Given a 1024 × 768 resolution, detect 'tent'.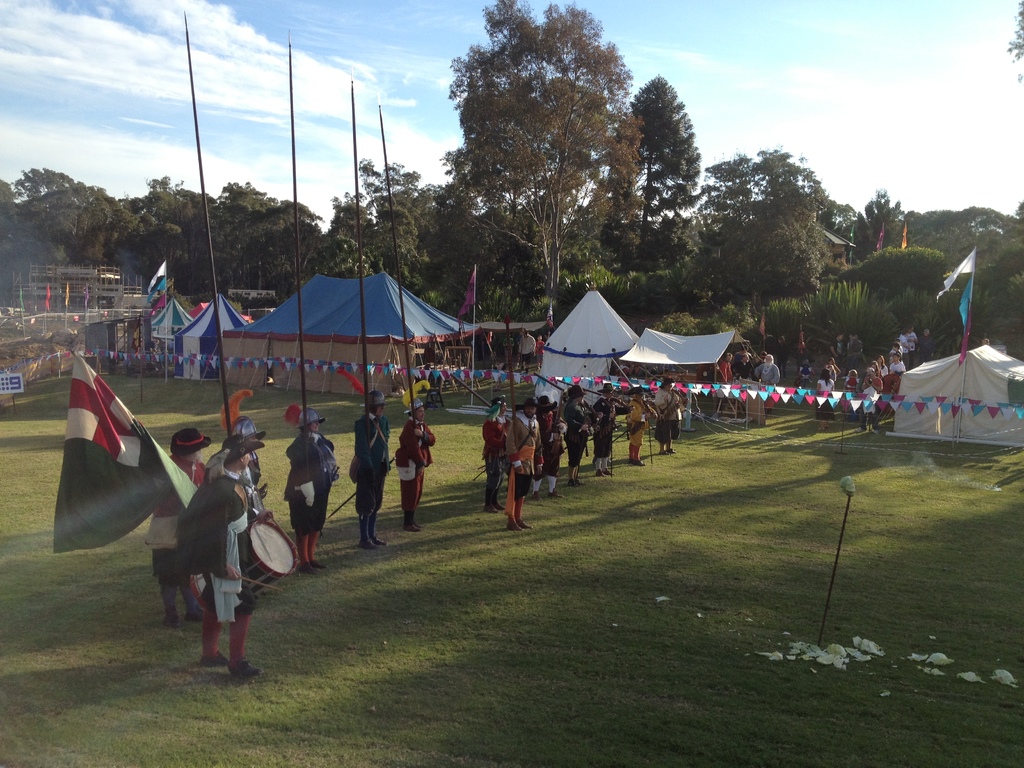
<box>149,295,200,372</box>.
